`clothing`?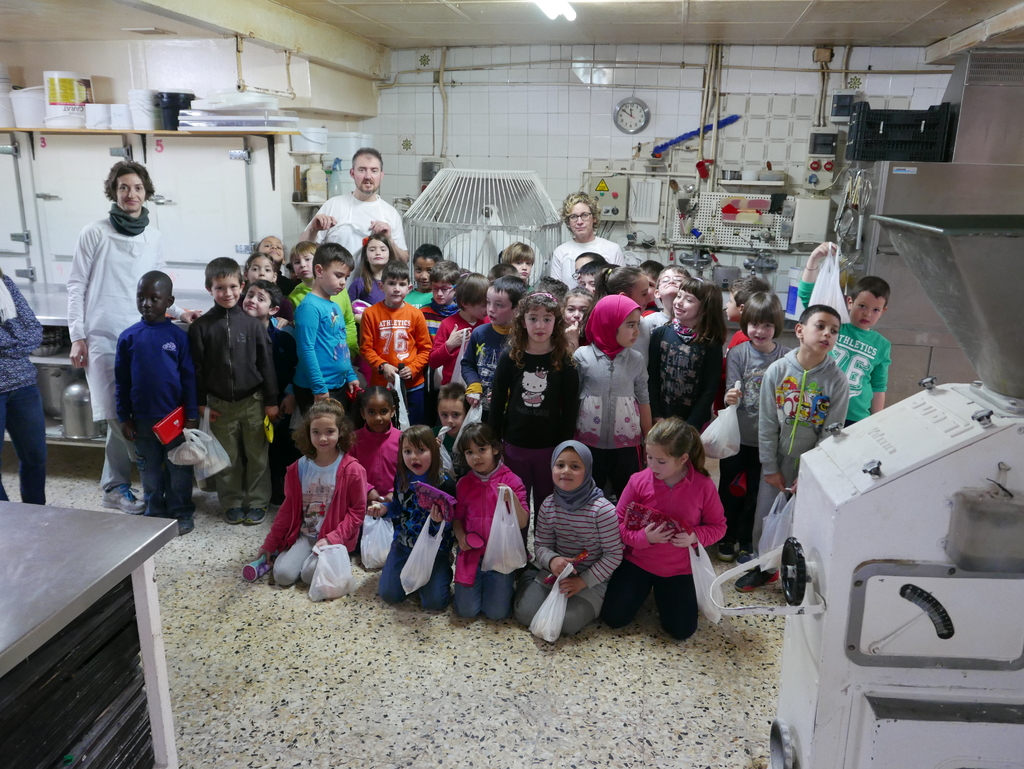
box(435, 405, 481, 456)
